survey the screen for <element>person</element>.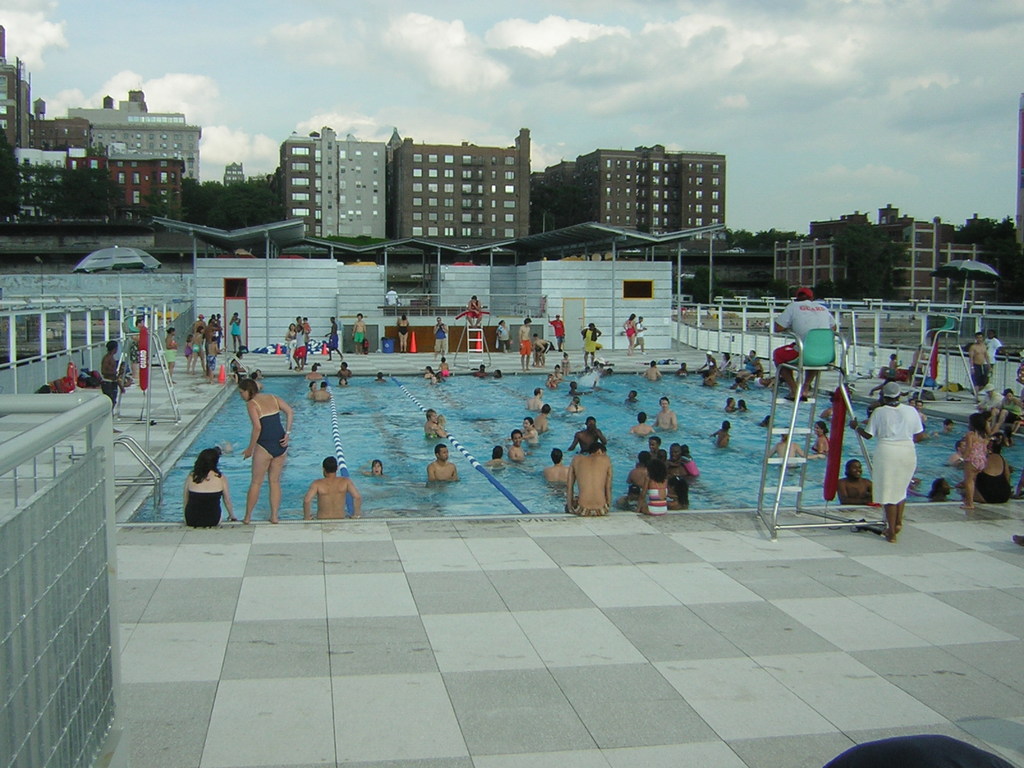
Survey found: left=909, top=342, right=929, bottom=383.
